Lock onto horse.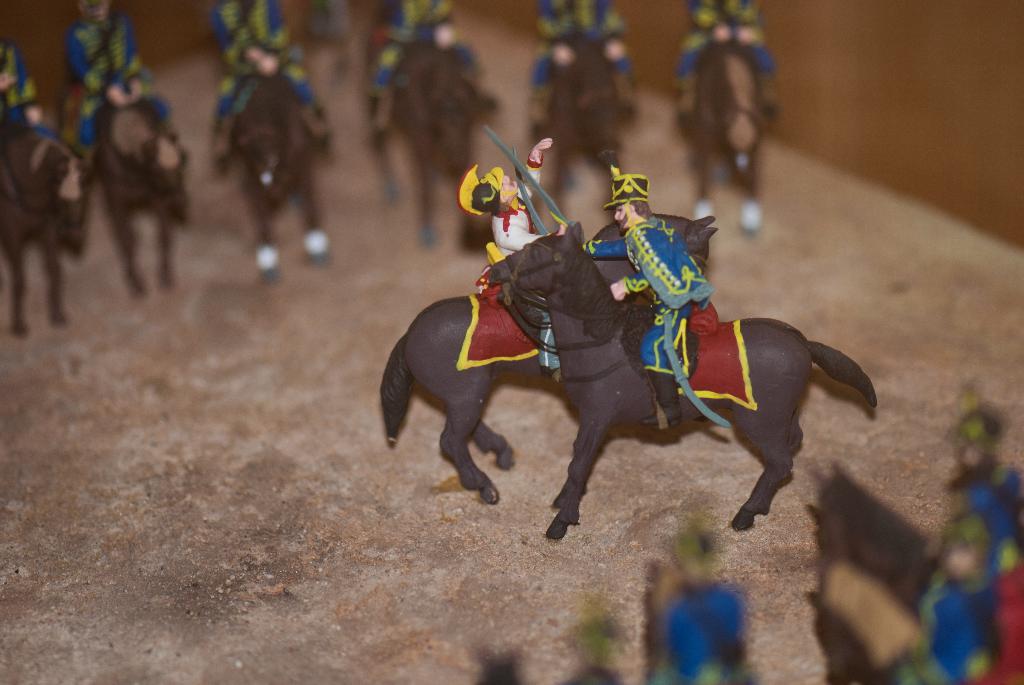
Locked: rect(0, 127, 99, 336).
